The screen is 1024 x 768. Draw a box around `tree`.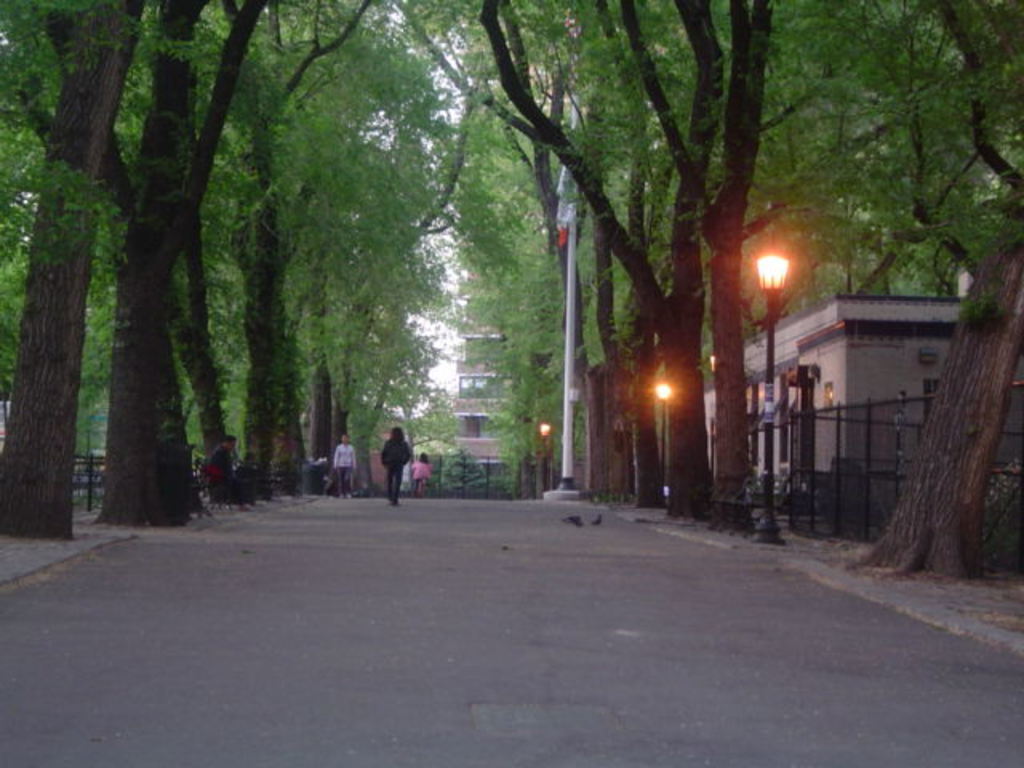
454,0,1022,611.
